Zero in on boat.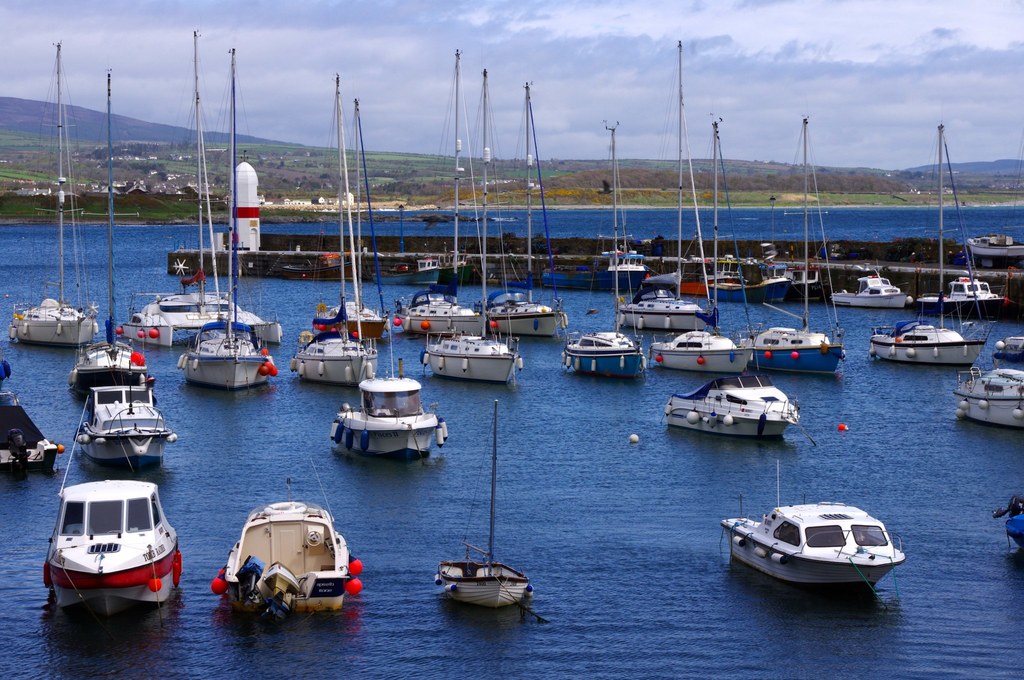
Zeroed in: [756,209,815,289].
